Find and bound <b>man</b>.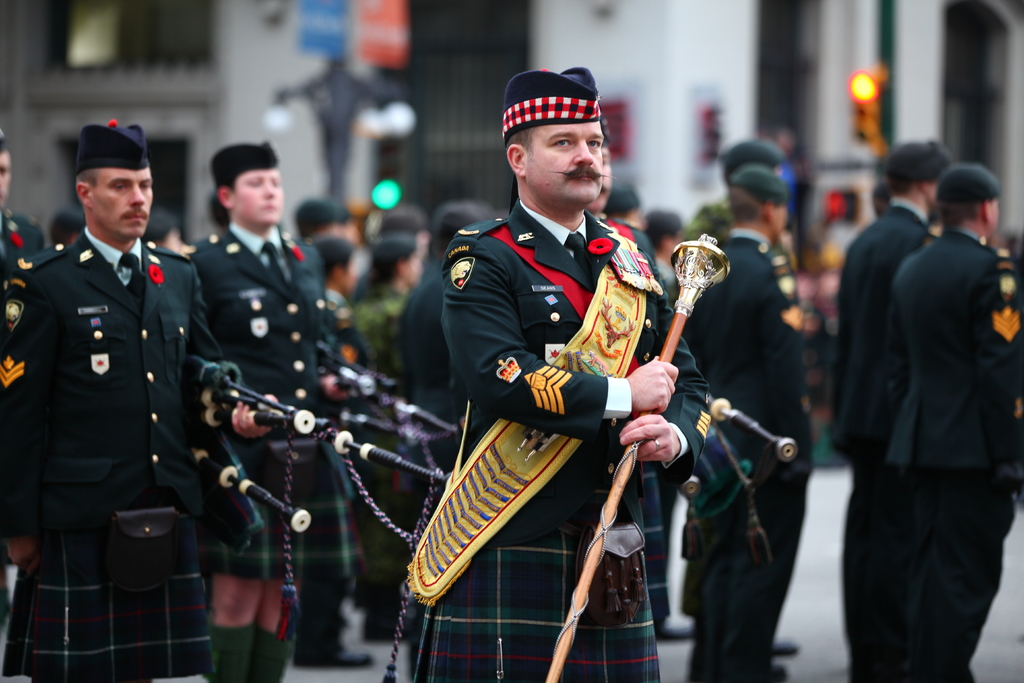
Bound: Rect(180, 219, 344, 644).
